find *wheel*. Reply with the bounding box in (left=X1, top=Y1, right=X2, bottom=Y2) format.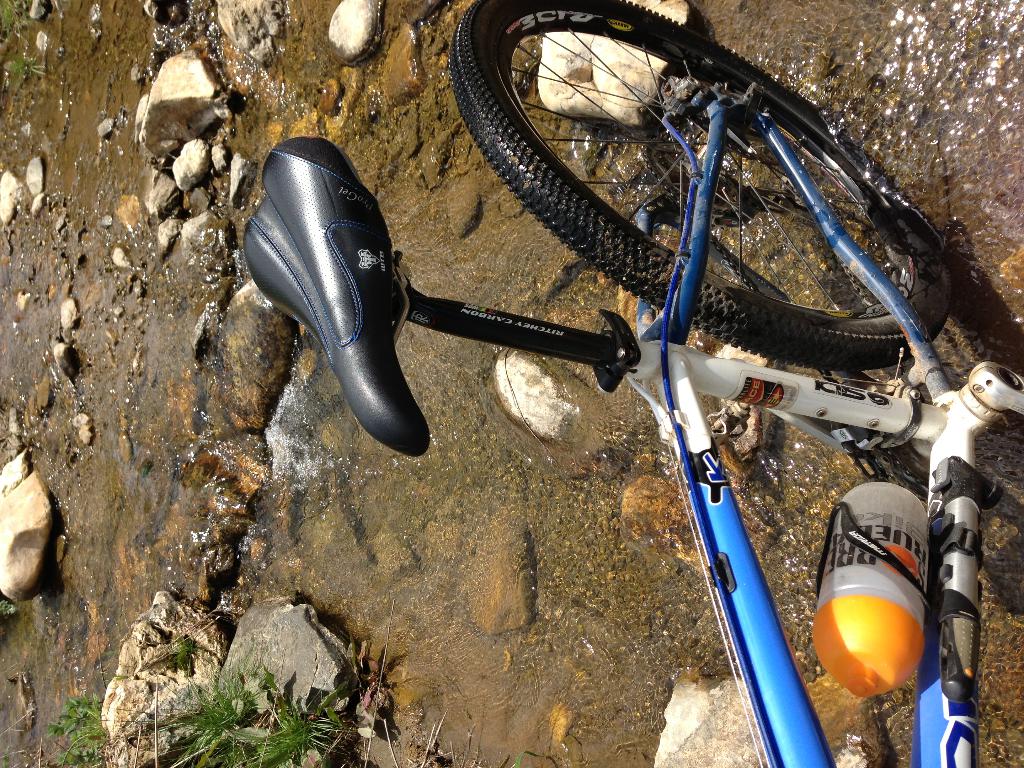
(left=639, top=137, right=758, bottom=218).
